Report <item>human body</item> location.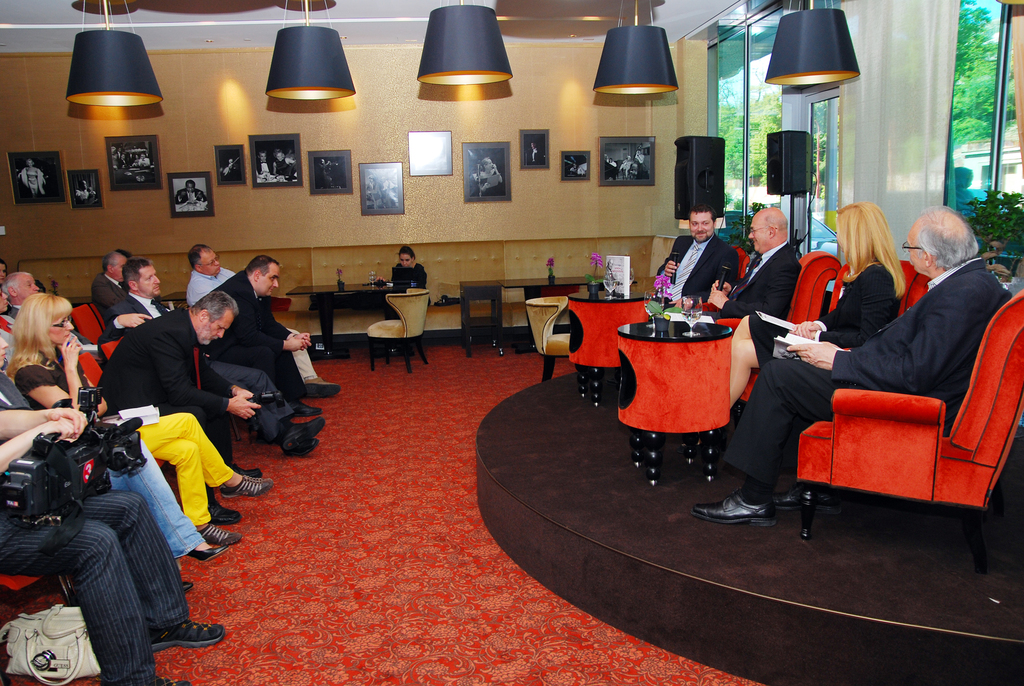
Report: detection(109, 253, 178, 341).
